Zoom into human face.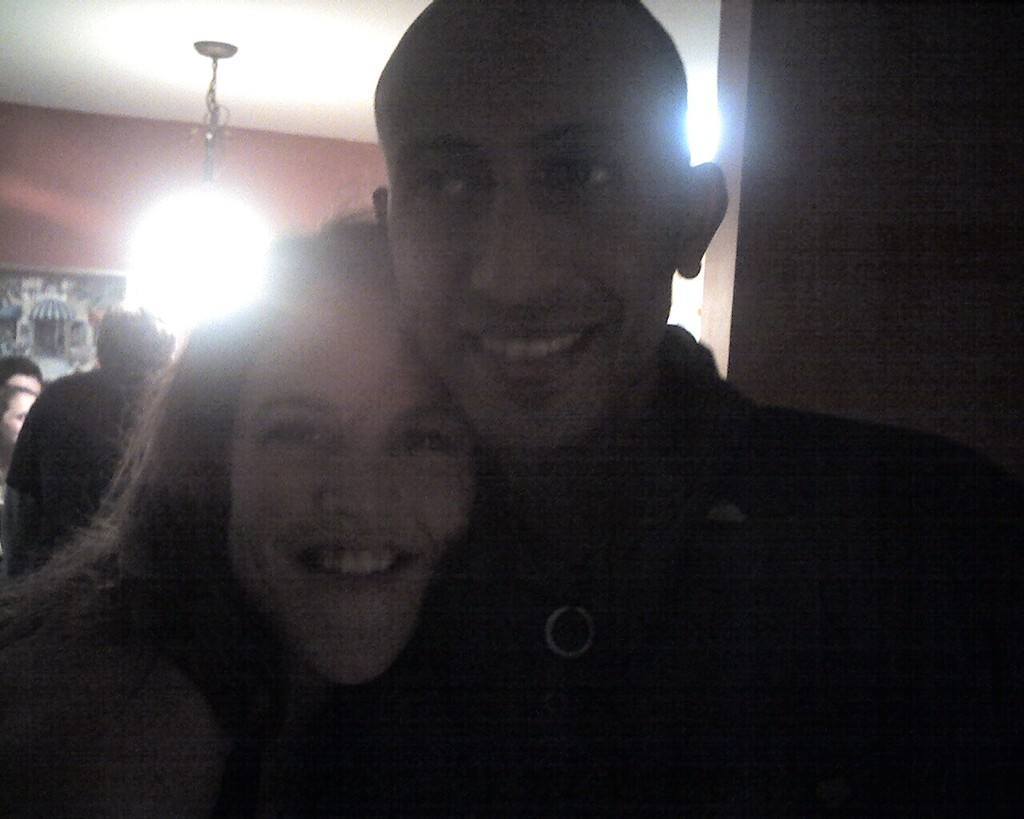
Zoom target: rect(228, 315, 472, 689).
